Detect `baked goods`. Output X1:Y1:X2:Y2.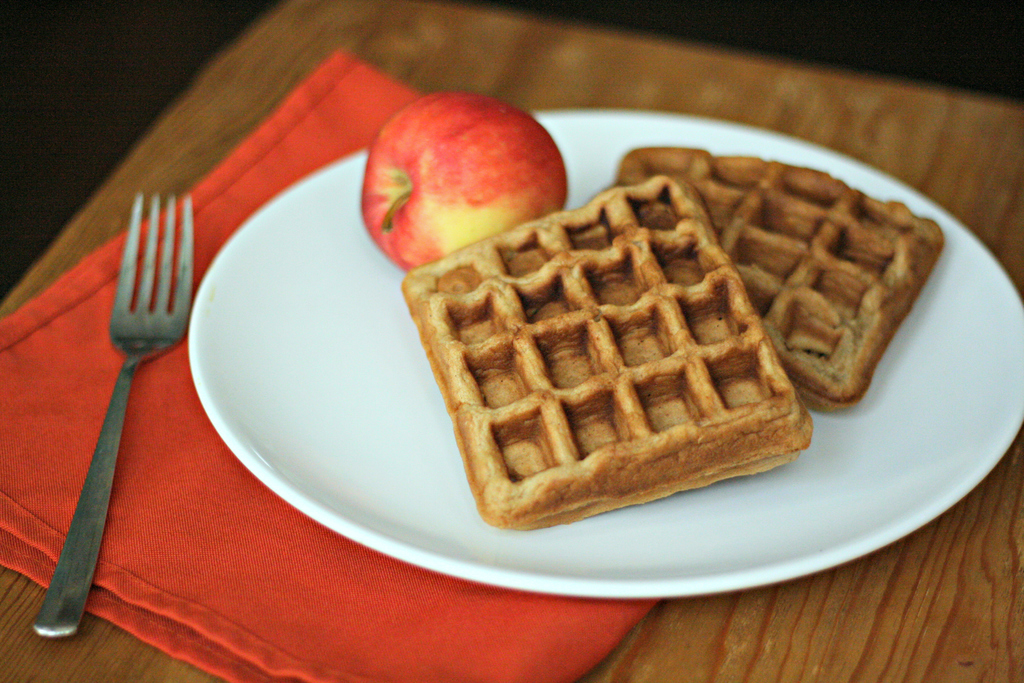
405:173:800:530.
